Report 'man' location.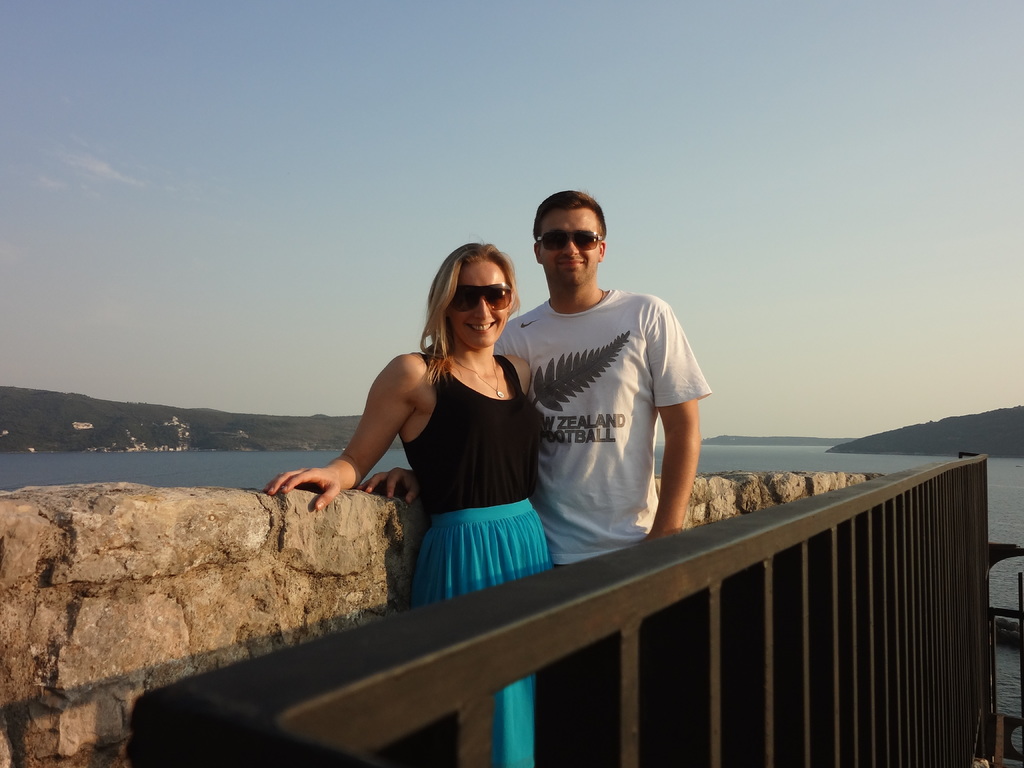
Report: left=356, top=191, right=707, bottom=570.
